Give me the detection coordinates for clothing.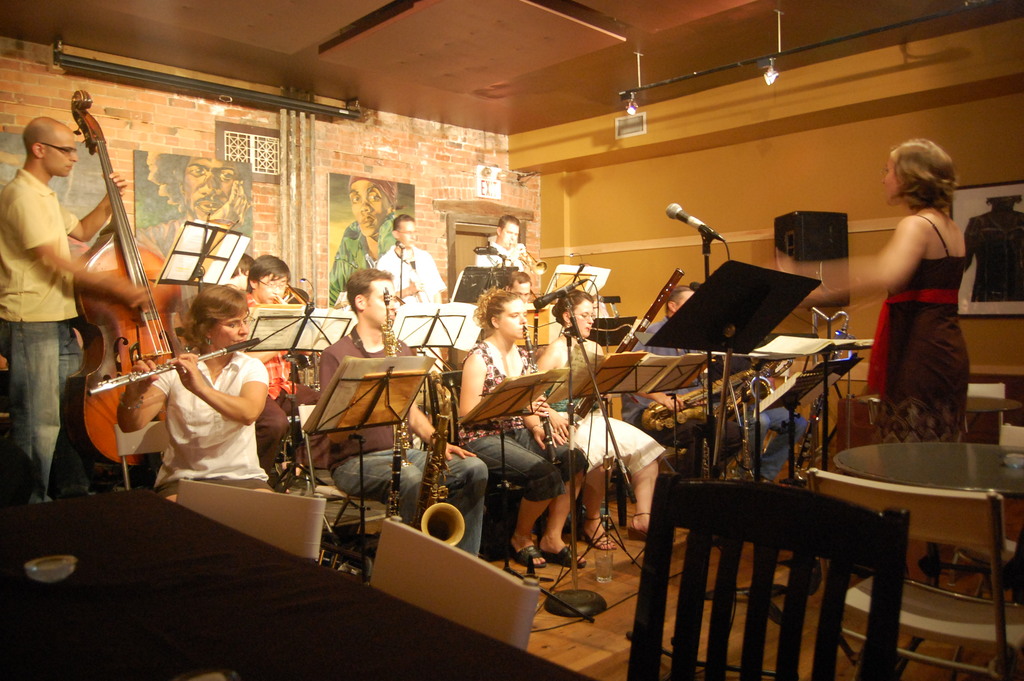
(369, 235, 446, 314).
